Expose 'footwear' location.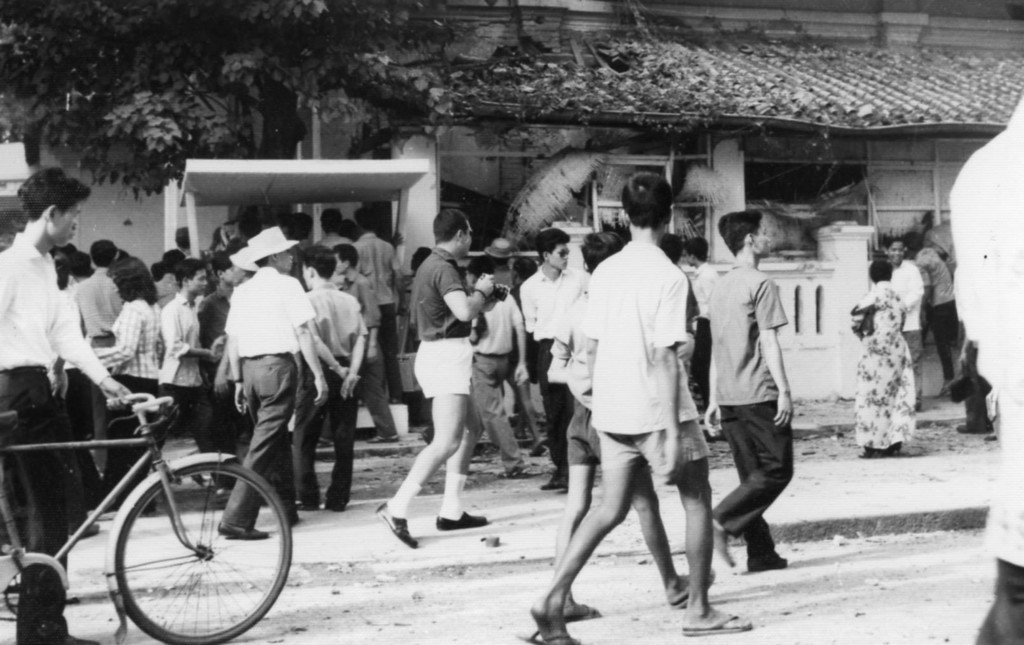
Exposed at 754, 553, 788, 573.
